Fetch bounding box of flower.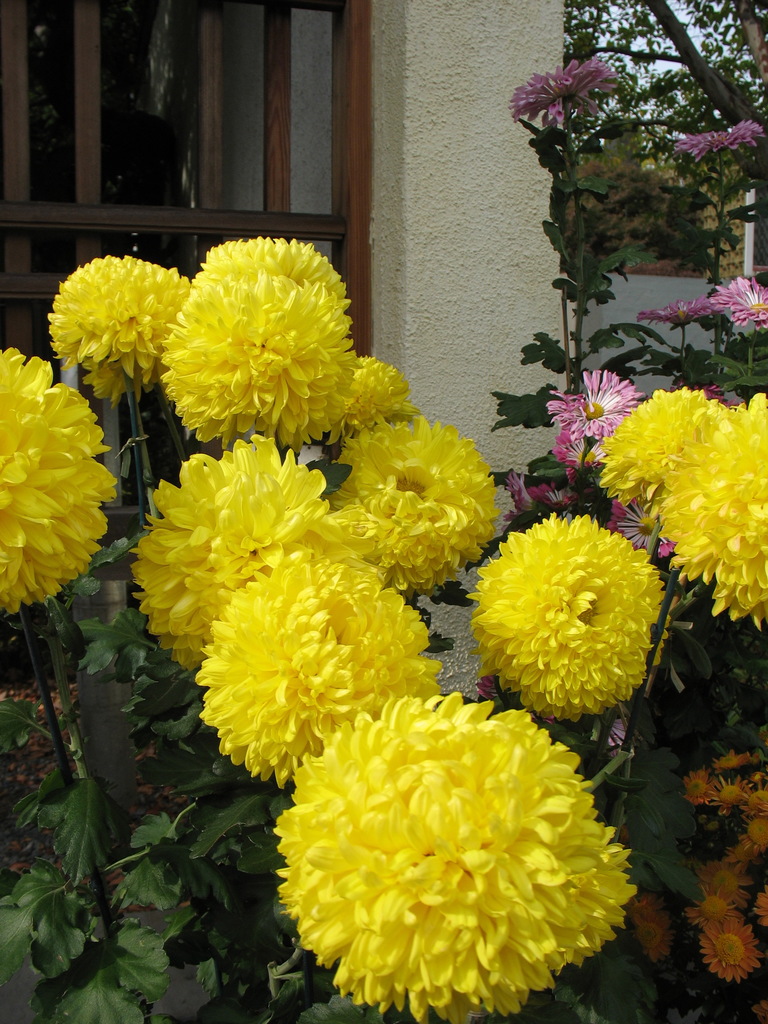
Bbox: 268, 701, 633, 1016.
